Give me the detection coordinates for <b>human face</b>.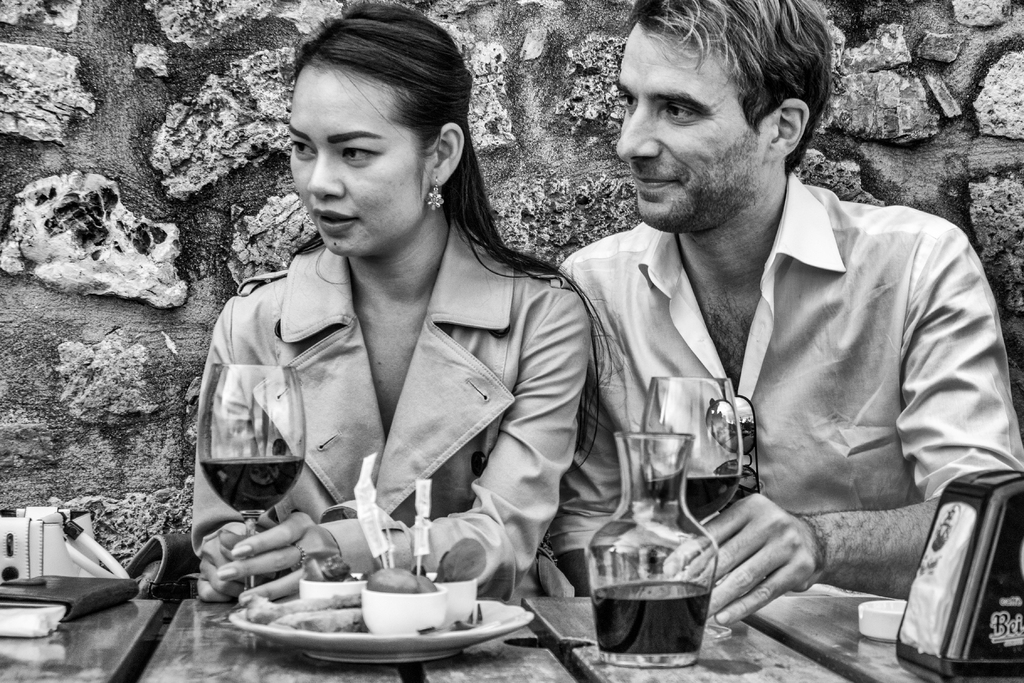
Rect(284, 62, 433, 256).
